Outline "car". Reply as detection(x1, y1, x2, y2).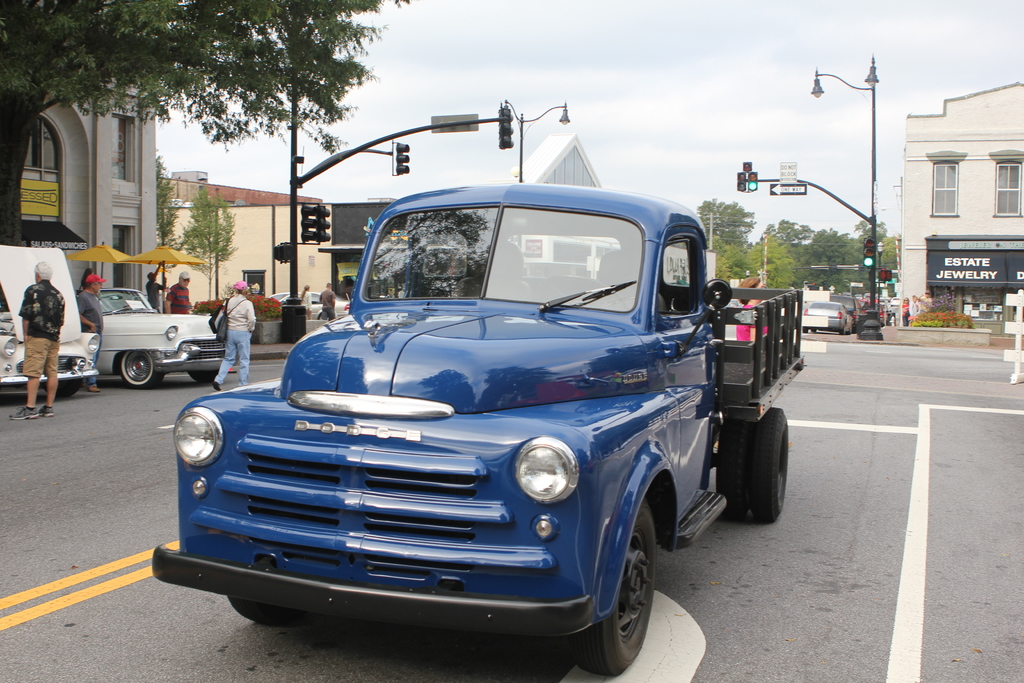
detection(283, 282, 362, 309).
